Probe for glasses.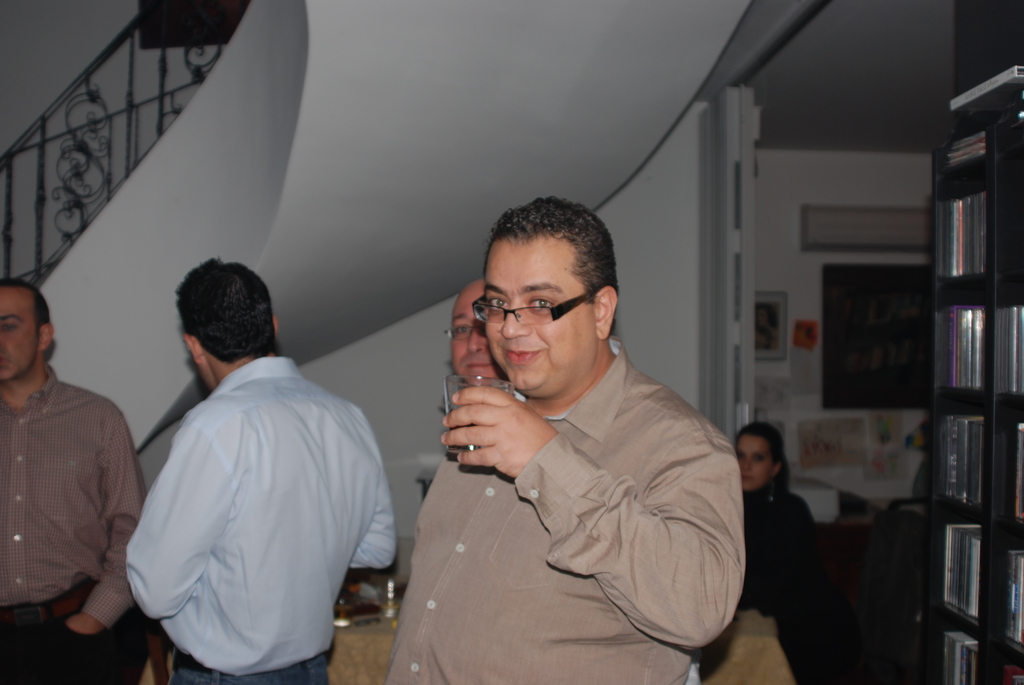
Probe result: x1=465 y1=278 x2=599 y2=342.
